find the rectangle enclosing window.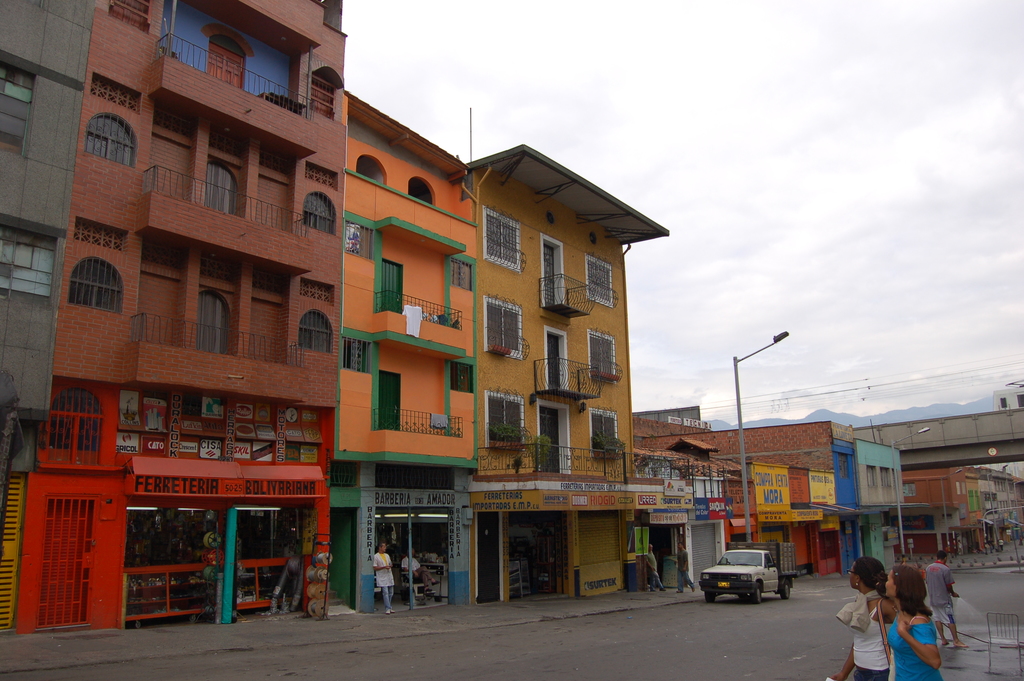
[x1=492, y1=391, x2=527, y2=451].
